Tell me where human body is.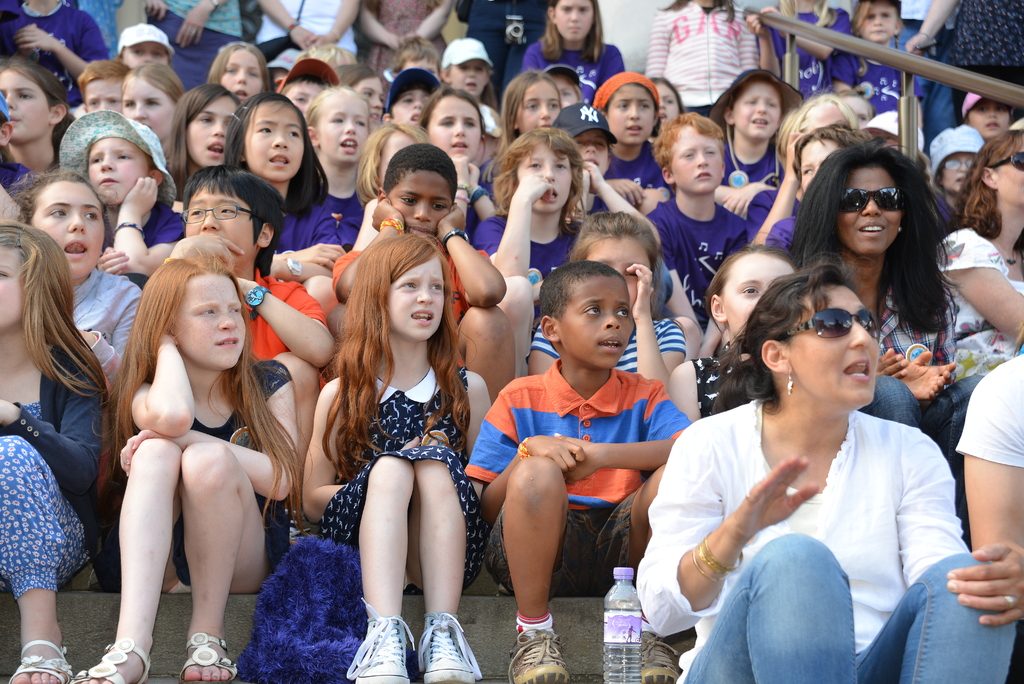
human body is at (left=181, top=87, right=237, bottom=167).
